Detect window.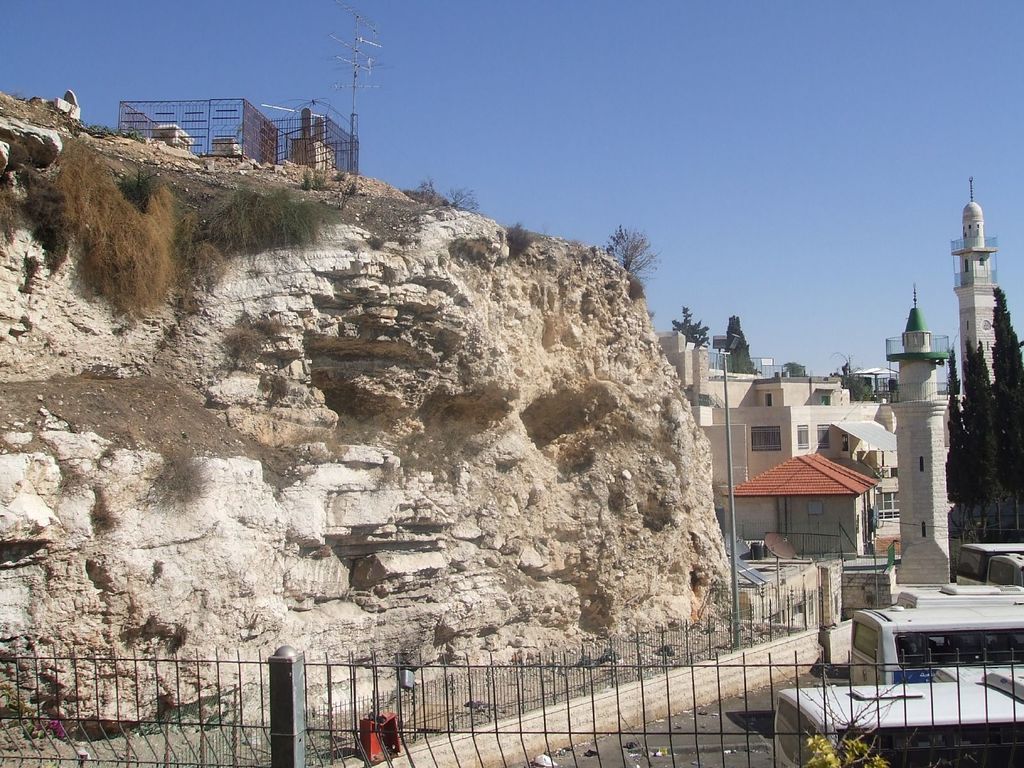
Detected at {"left": 797, "top": 426, "right": 813, "bottom": 447}.
